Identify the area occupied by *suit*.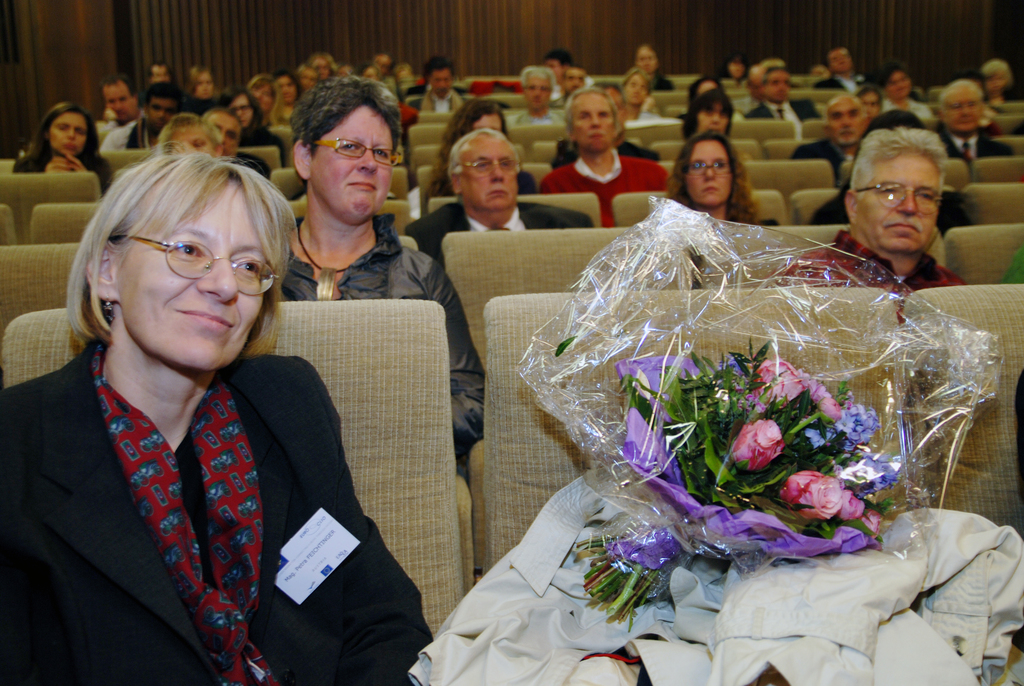
Area: [x1=936, y1=127, x2=1010, y2=161].
